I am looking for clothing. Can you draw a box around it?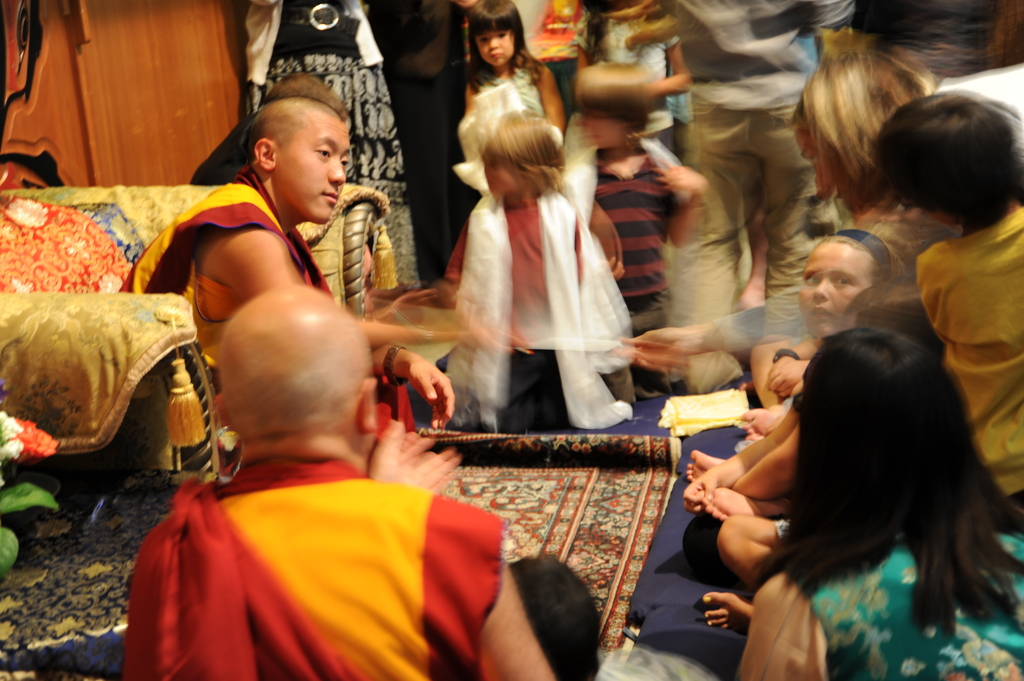
Sure, the bounding box is bbox=[671, 0, 854, 326].
